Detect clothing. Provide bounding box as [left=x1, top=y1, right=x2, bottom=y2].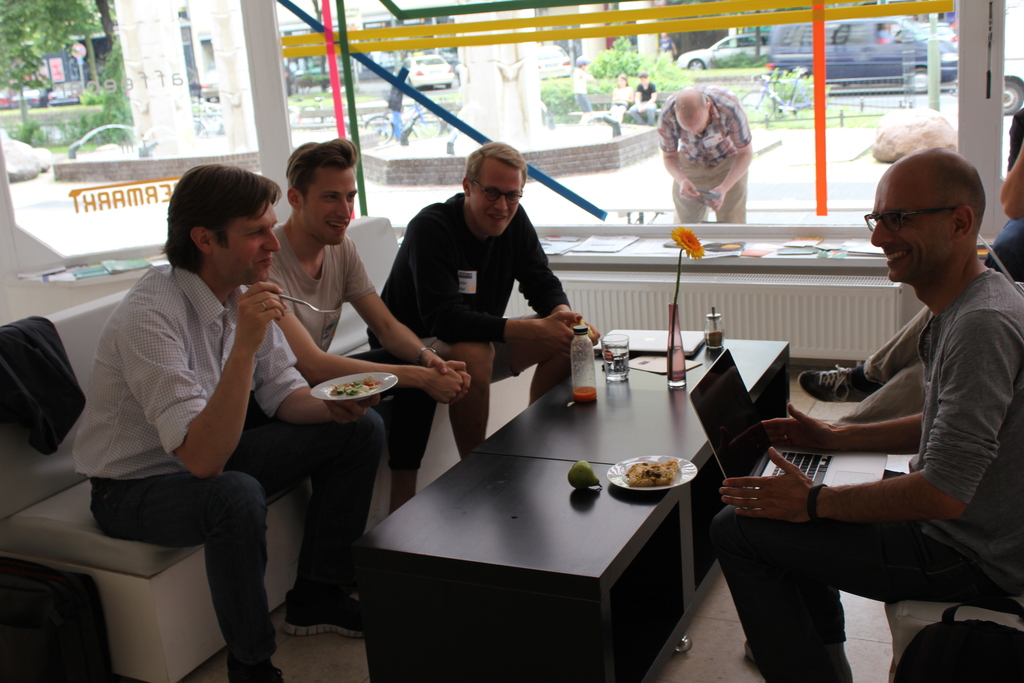
[left=68, top=261, right=393, bottom=654].
